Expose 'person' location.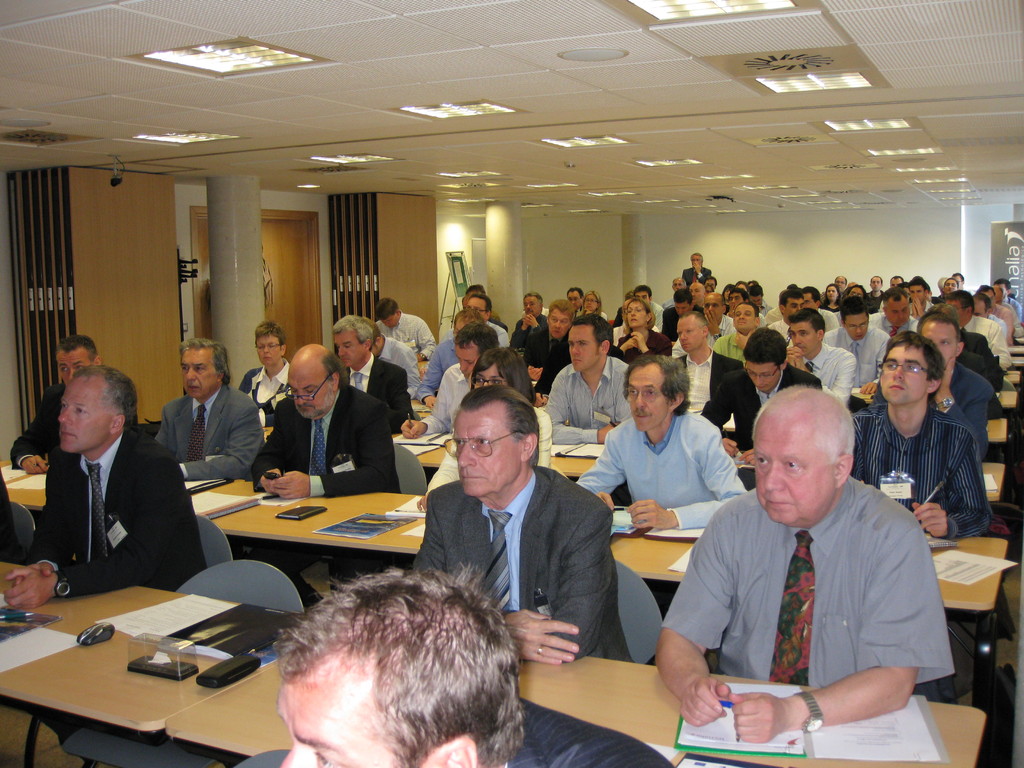
Exposed at box=[580, 351, 742, 534].
